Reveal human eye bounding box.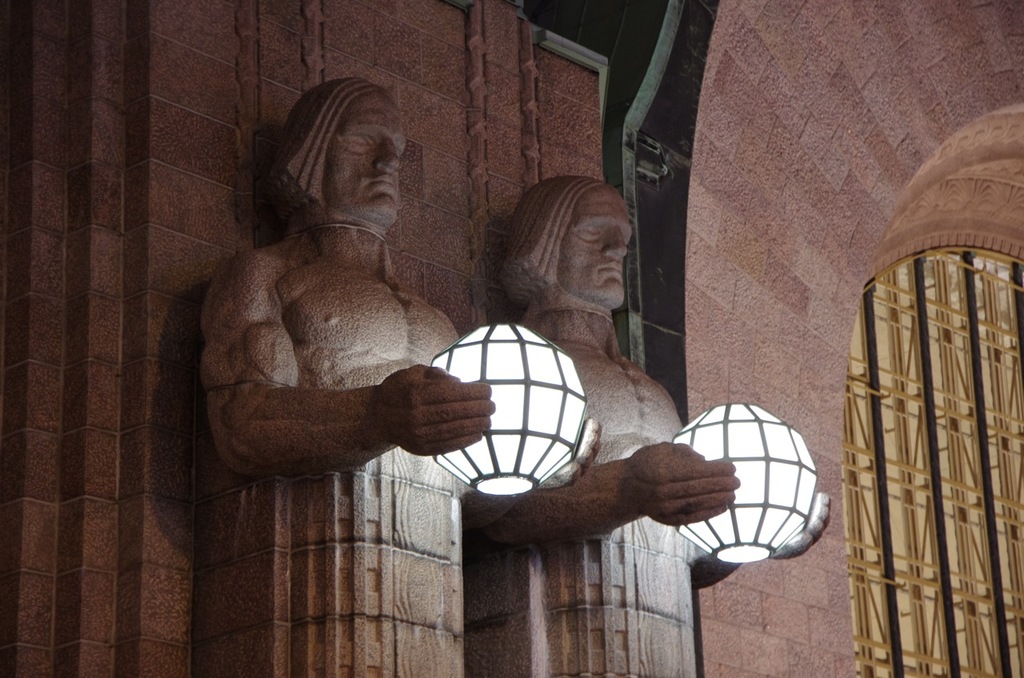
Revealed: bbox=(574, 222, 605, 242).
